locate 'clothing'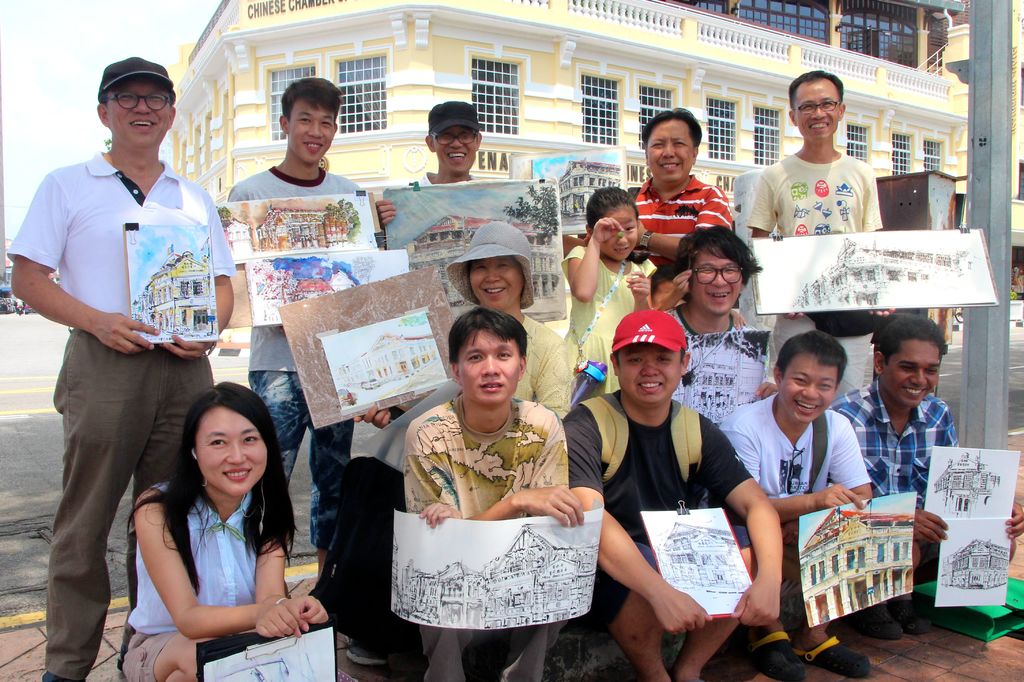
(455,309,579,410)
